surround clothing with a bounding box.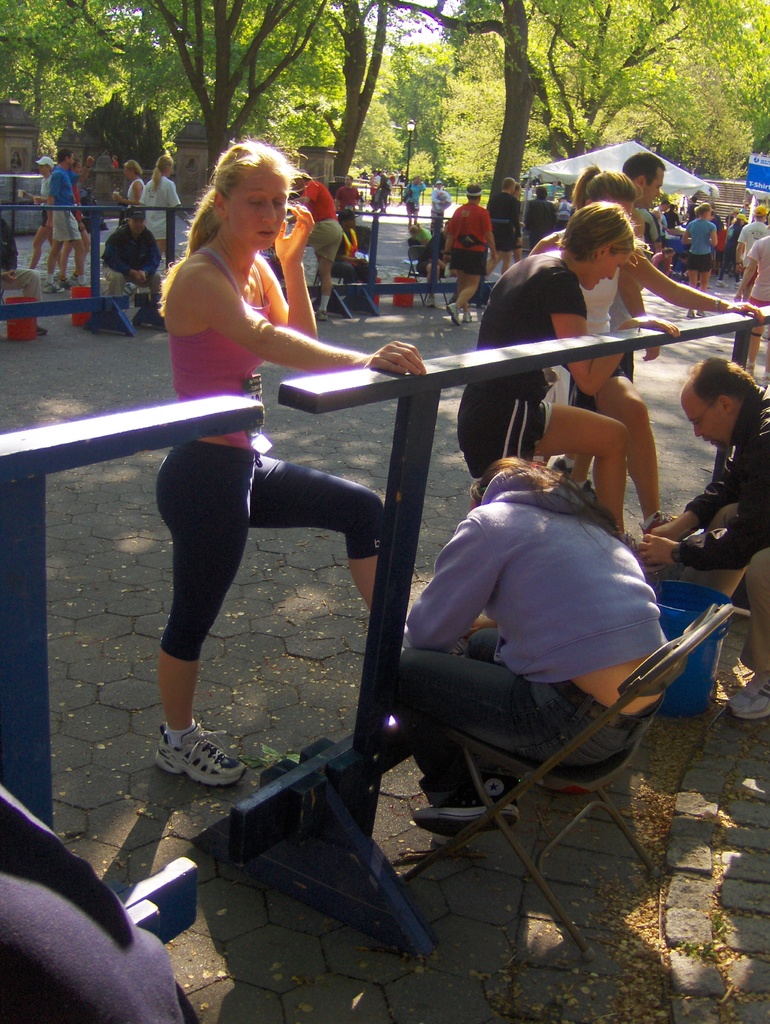
locate(303, 180, 341, 259).
